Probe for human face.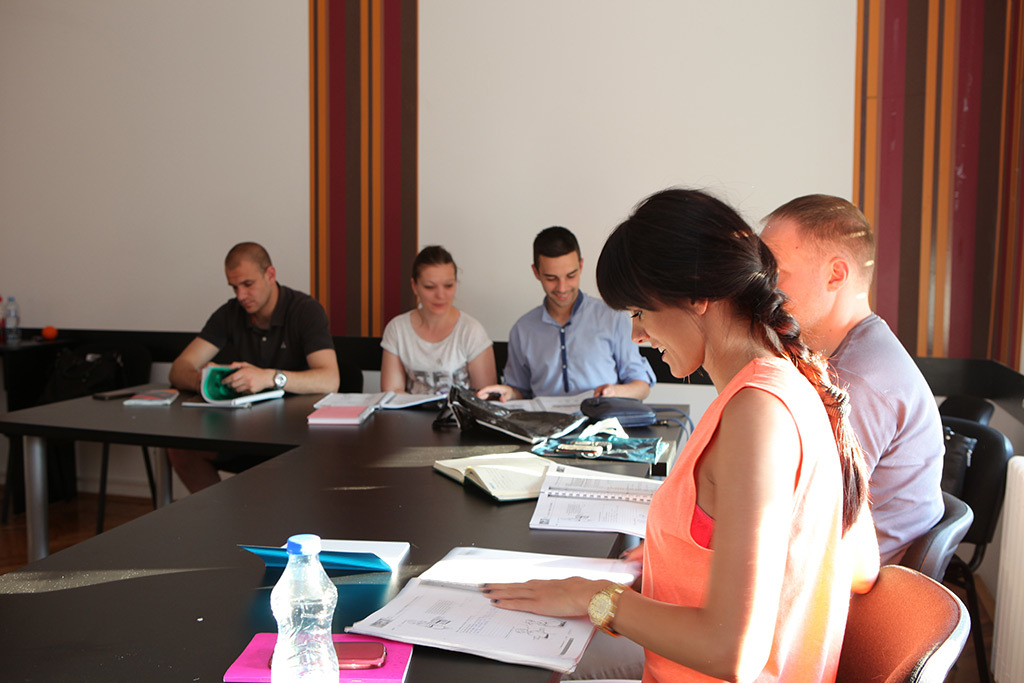
Probe result: 223,262,271,312.
